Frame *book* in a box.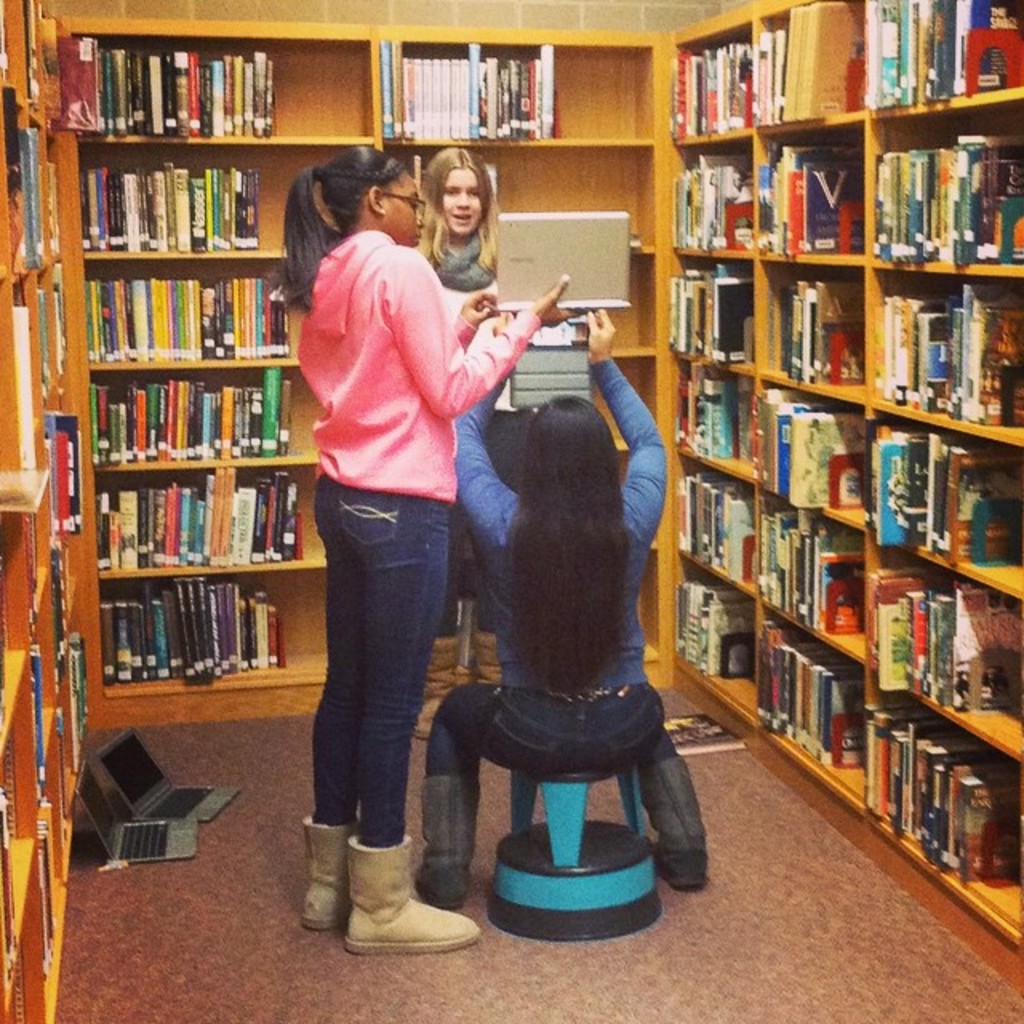
0/787/16/990.
